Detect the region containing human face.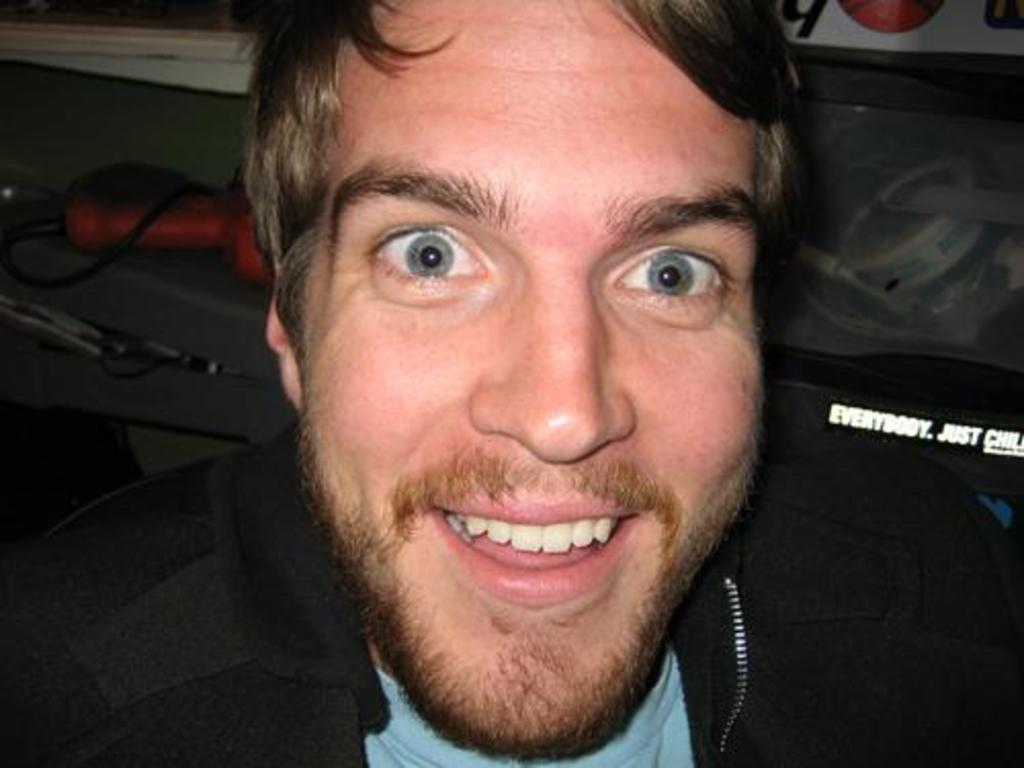
[301, 4, 758, 741].
